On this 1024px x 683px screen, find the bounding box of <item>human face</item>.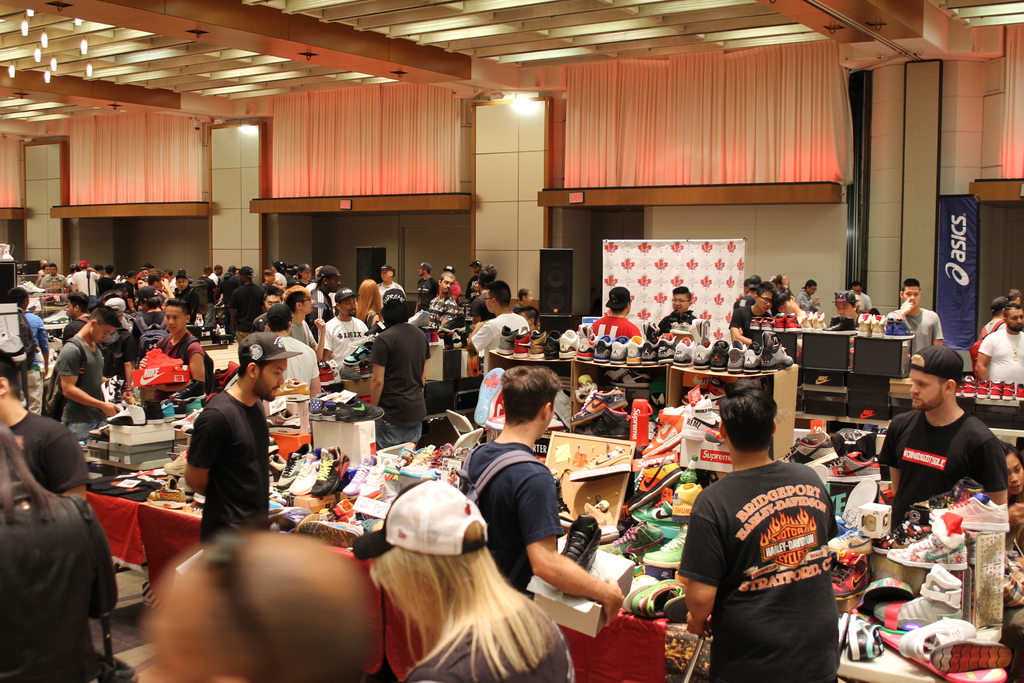
Bounding box: bbox=(1004, 308, 1023, 333).
